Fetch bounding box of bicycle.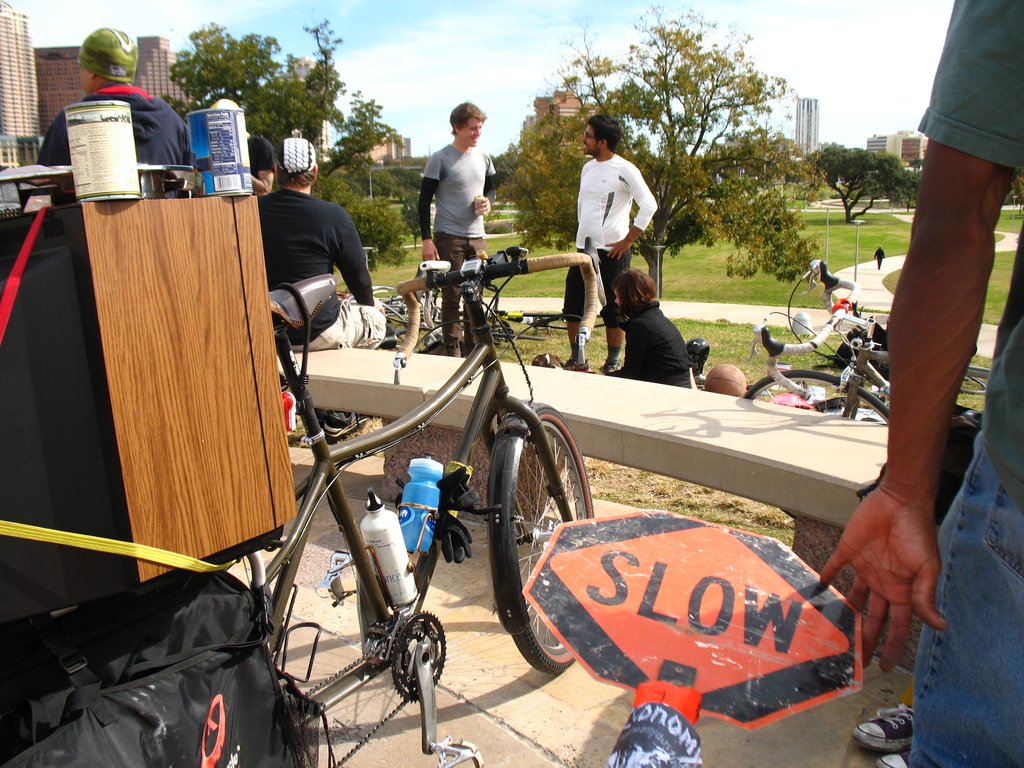
Bbox: <region>739, 252, 993, 431</region>.
